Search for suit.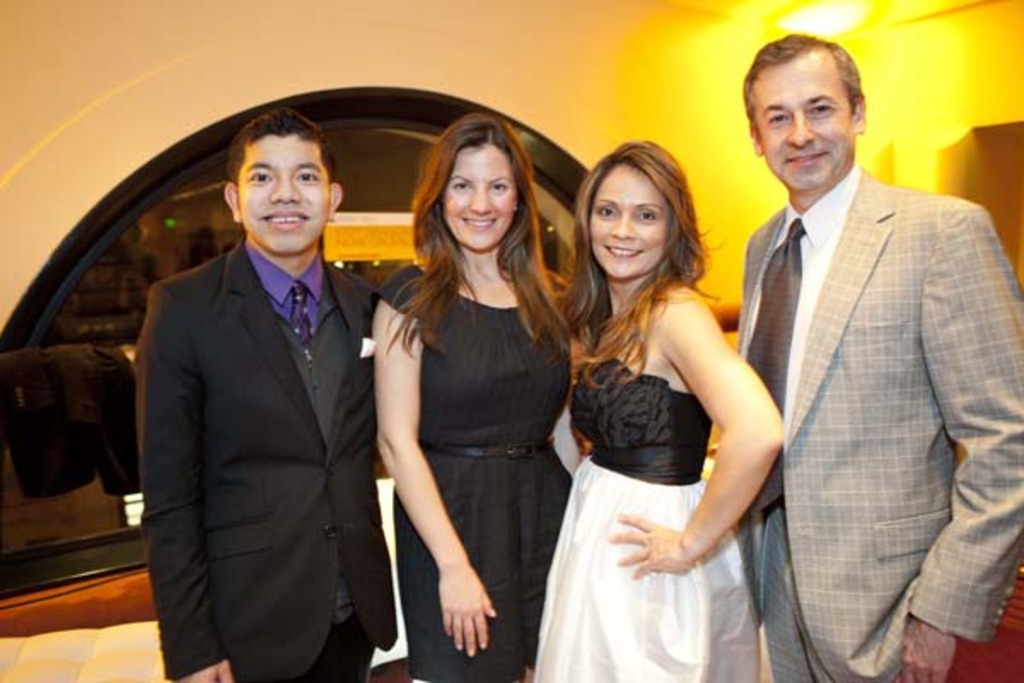
Found at box(748, 171, 1022, 681).
